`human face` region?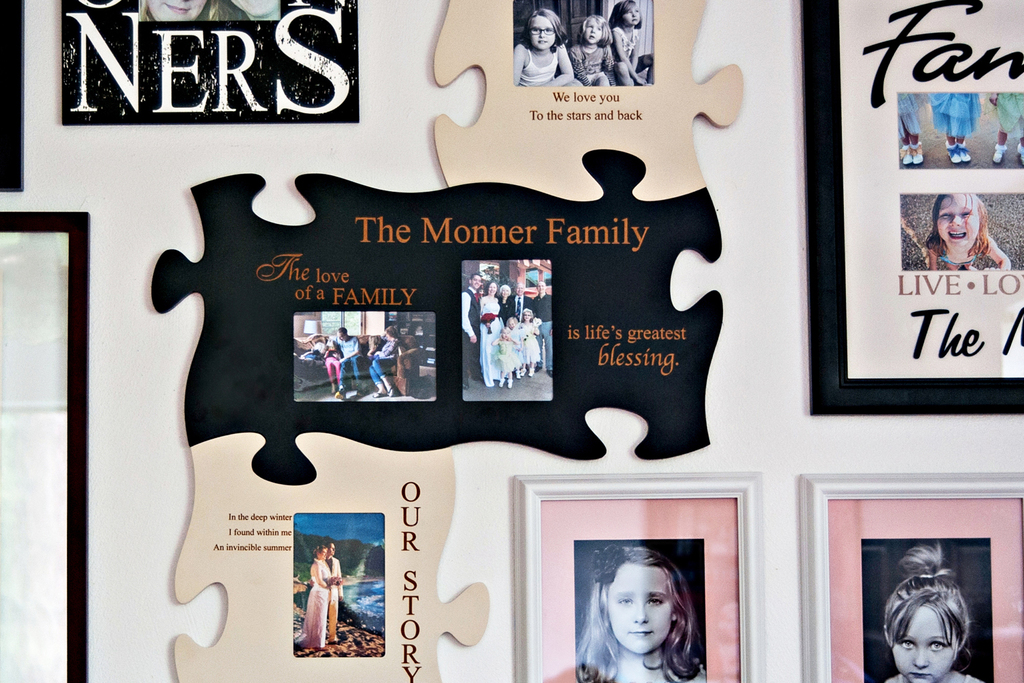
{"left": 318, "top": 550, "right": 325, "bottom": 559}
